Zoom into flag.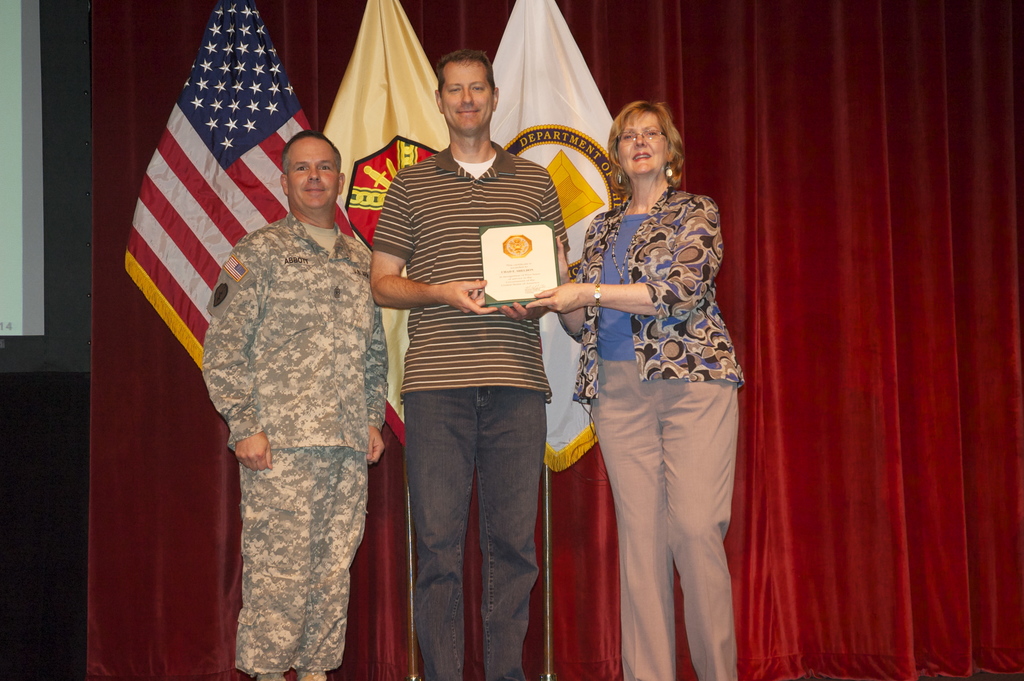
Zoom target: [left=463, top=0, right=605, bottom=468].
